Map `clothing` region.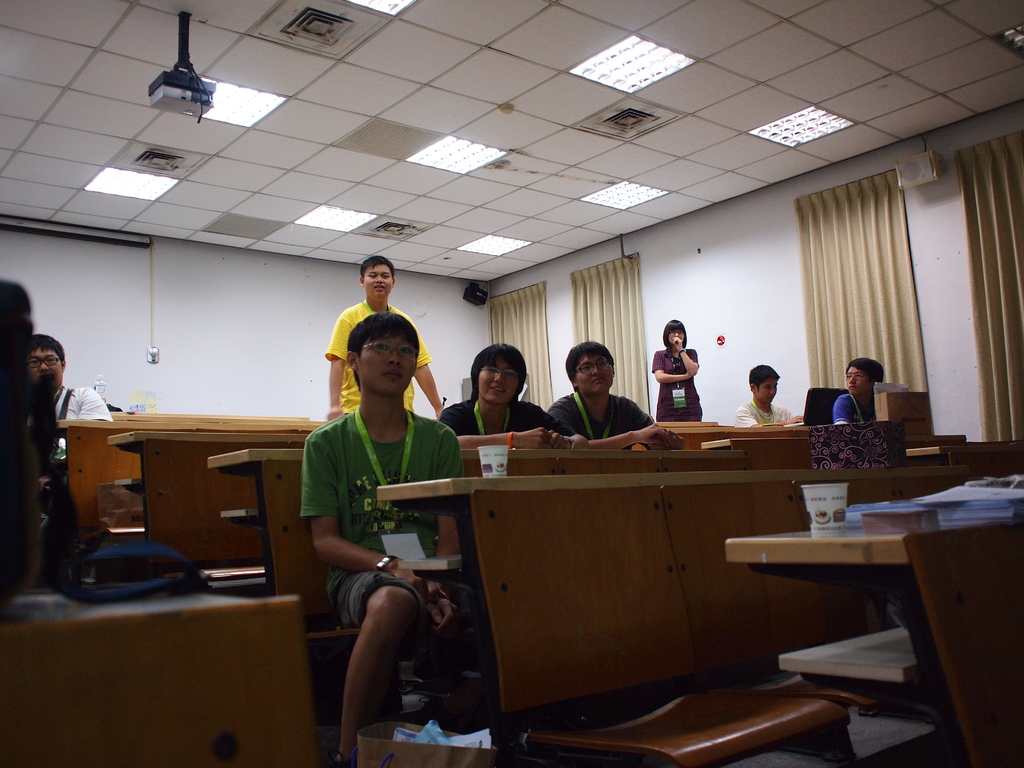
Mapped to locate(831, 394, 874, 424).
